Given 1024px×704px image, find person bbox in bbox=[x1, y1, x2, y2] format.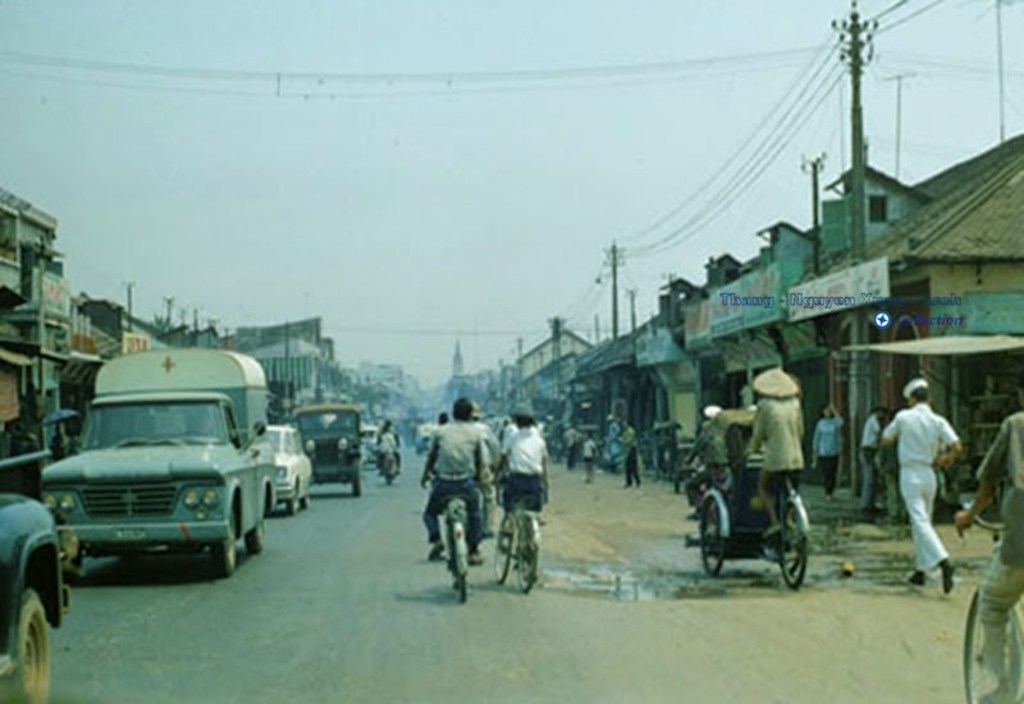
bbox=[561, 421, 581, 472].
